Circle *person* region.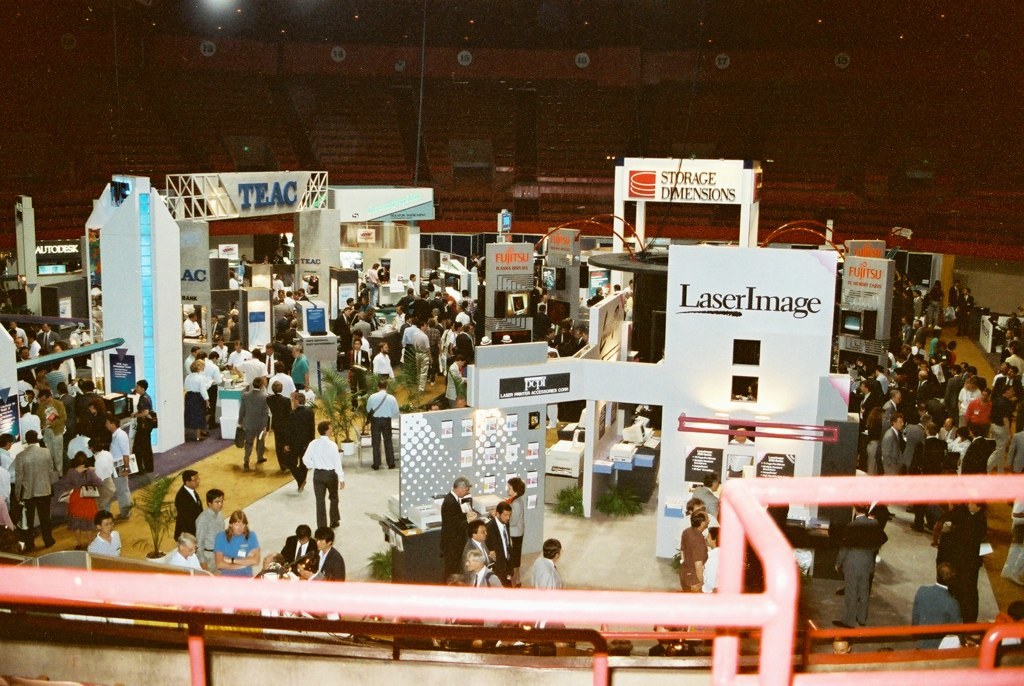
Region: detection(572, 325, 583, 345).
